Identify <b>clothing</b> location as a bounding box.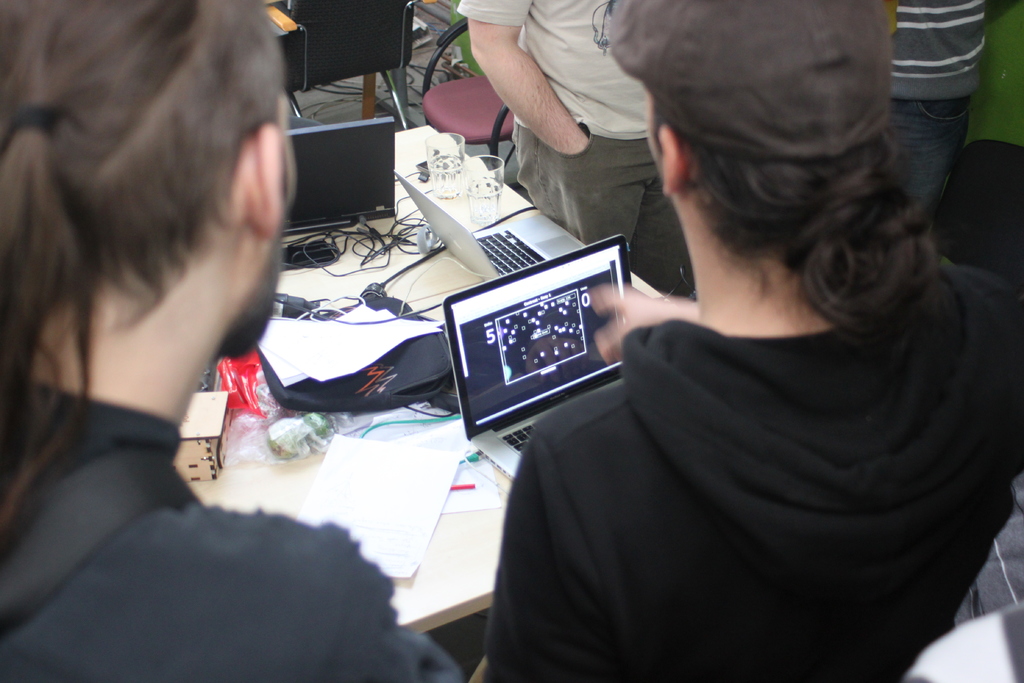
crop(477, 213, 1002, 682).
